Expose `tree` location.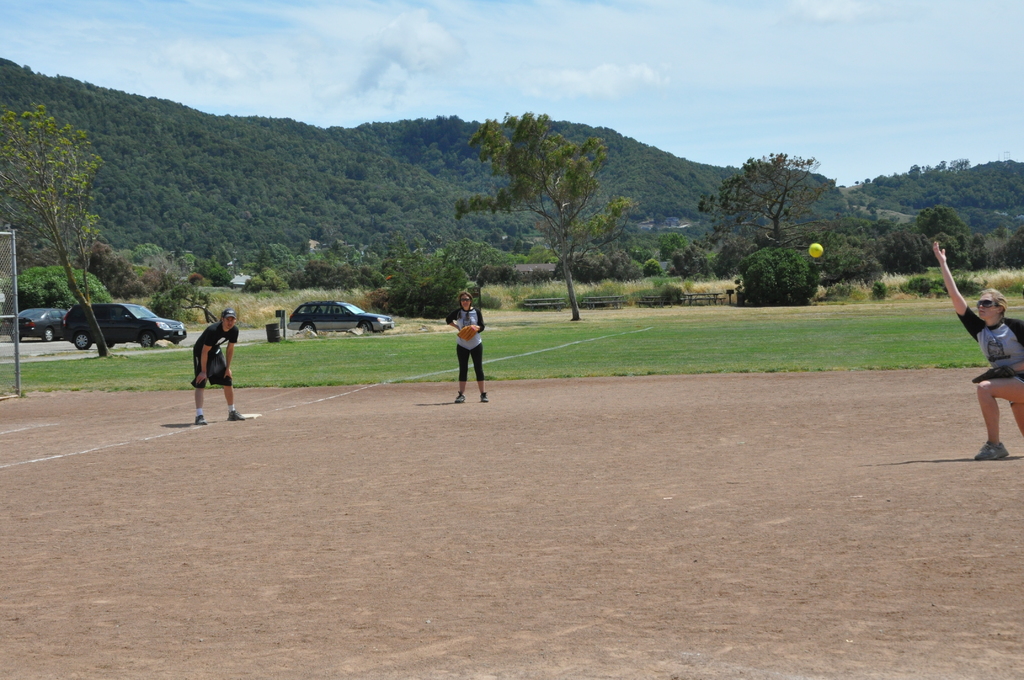
Exposed at 820 245 884 284.
